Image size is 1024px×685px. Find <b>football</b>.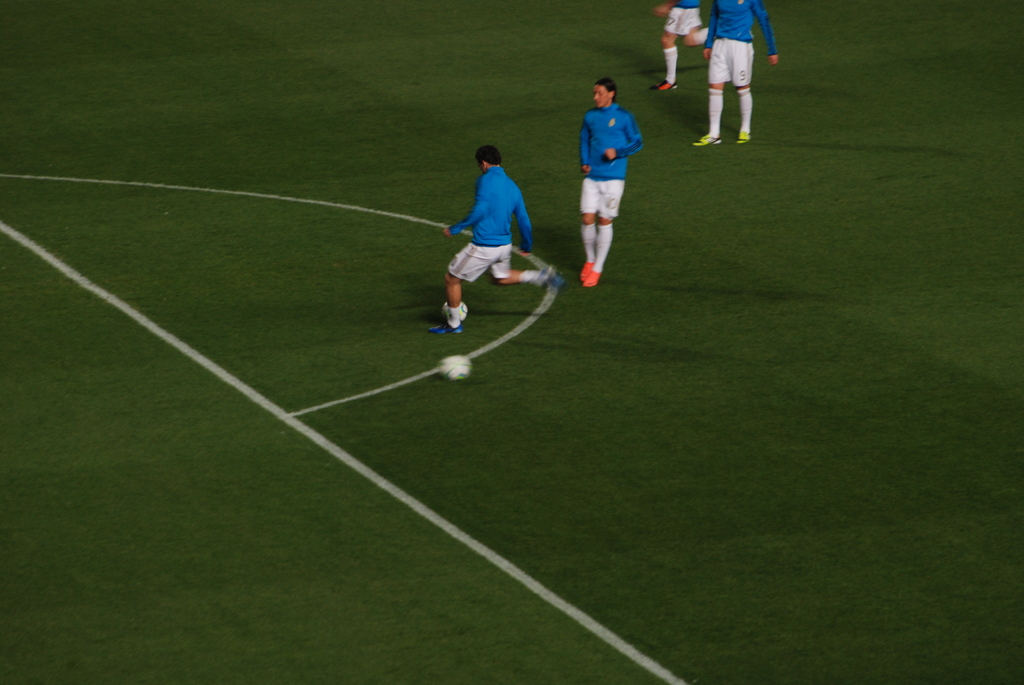
441 295 467 322.
